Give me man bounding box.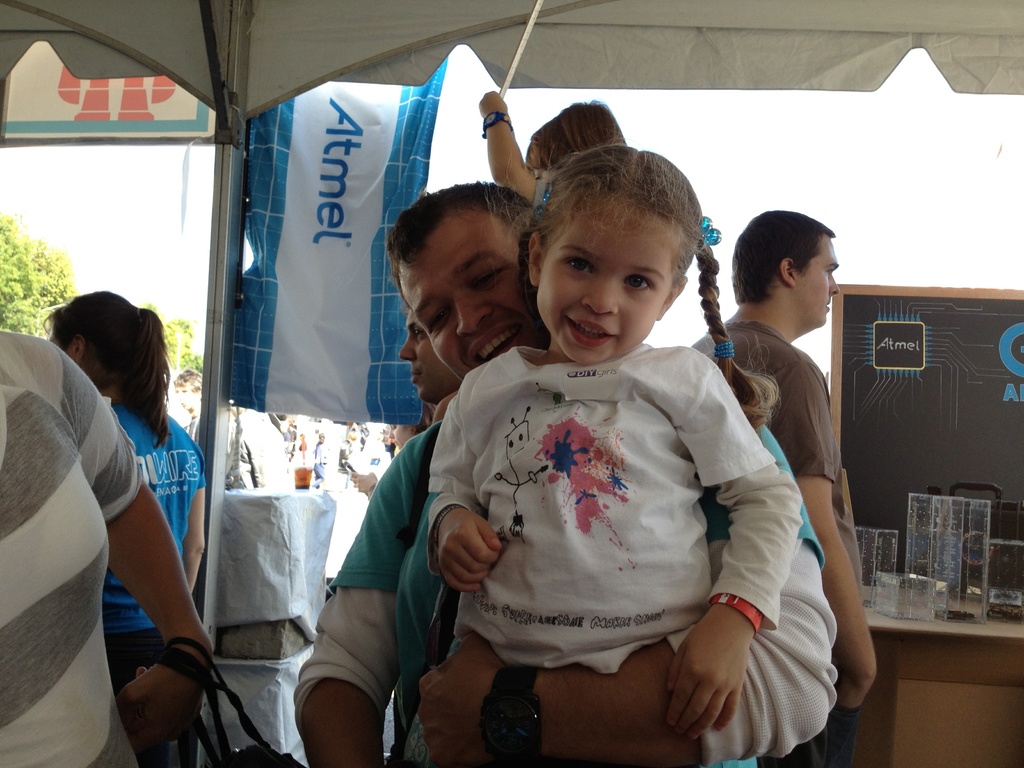
l=397, t=310, r=459, b=405.
